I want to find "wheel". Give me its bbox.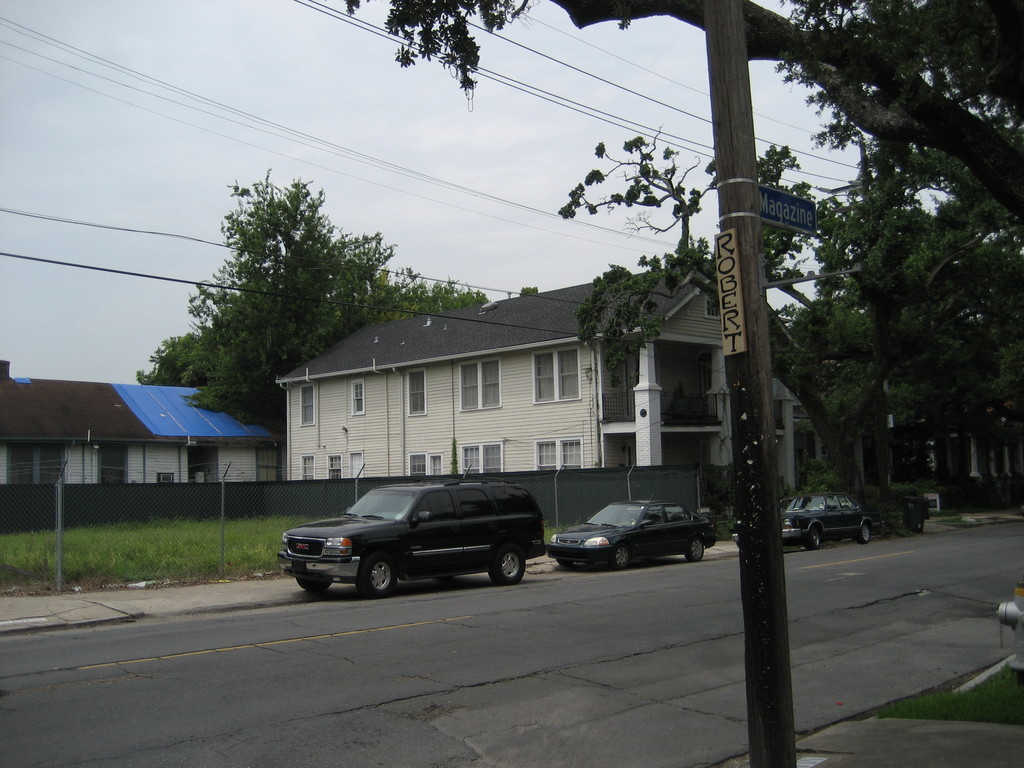
{"left": 490, "top": 546, "right": 525, "bottom": 587}.
